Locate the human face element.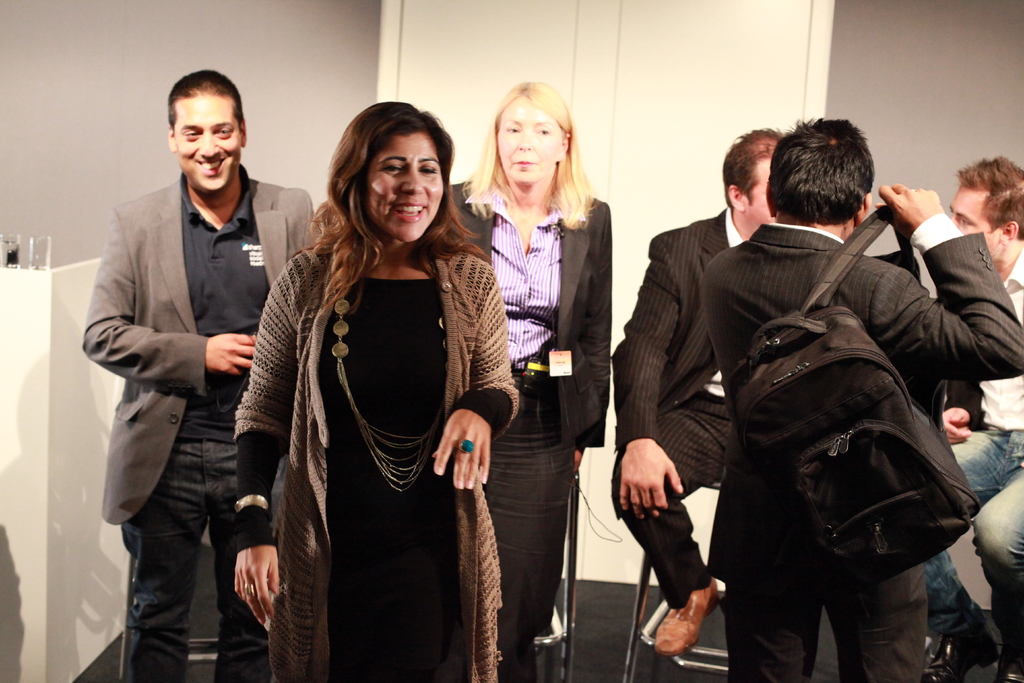
Element bbox: x1=494, y1=99, x2=556, y2=179.
